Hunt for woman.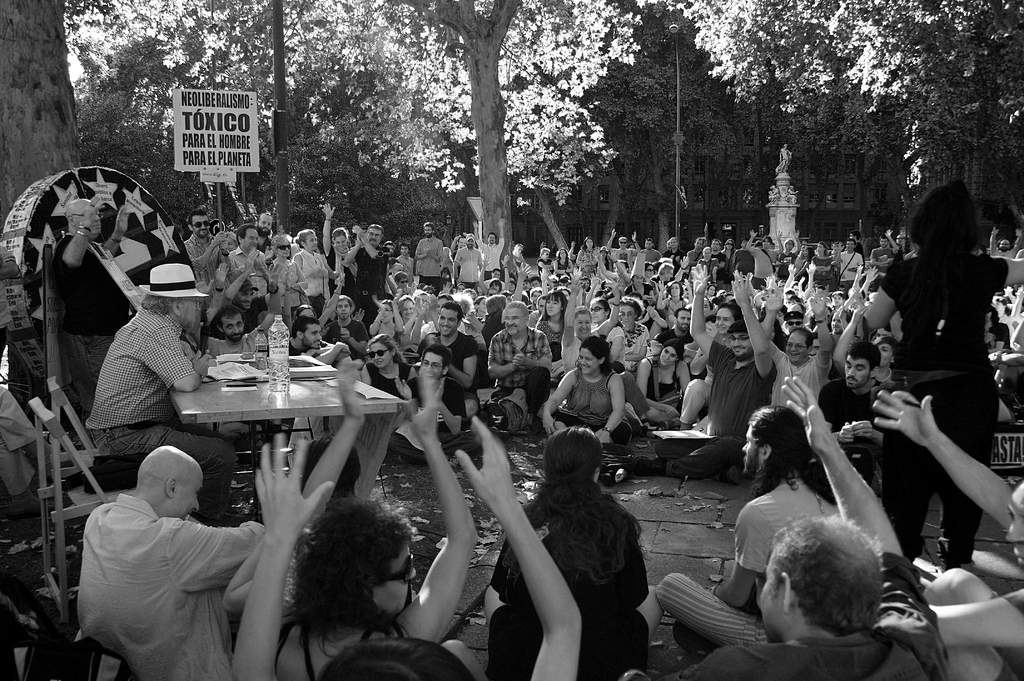
Hunted down at 659:280:689:331.
